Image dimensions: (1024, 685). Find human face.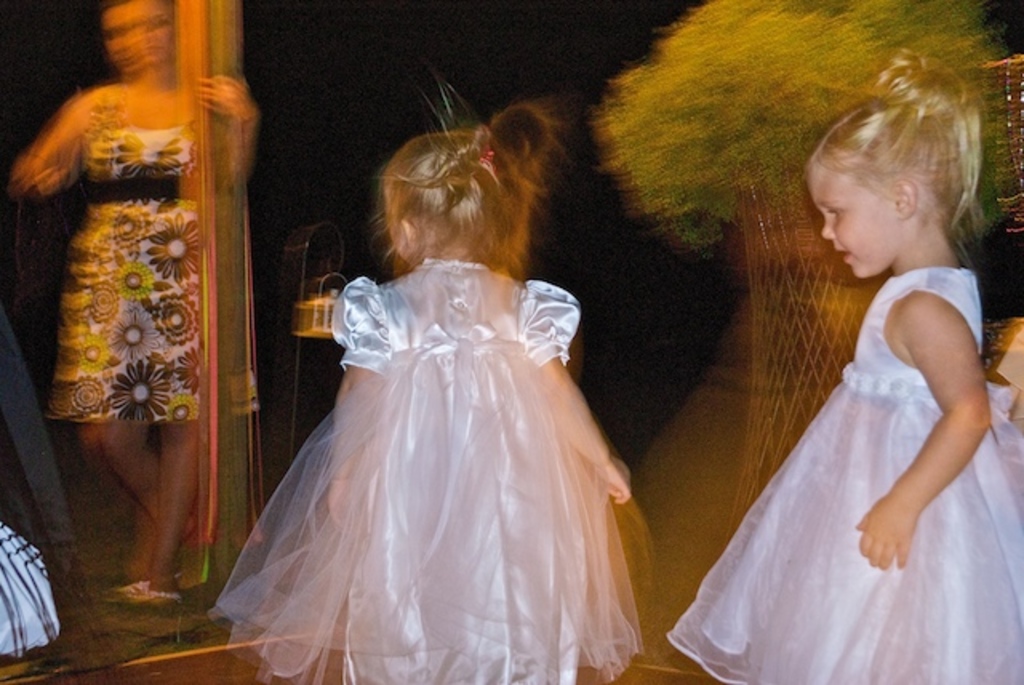
bbox(808, 165, 898, 278).
